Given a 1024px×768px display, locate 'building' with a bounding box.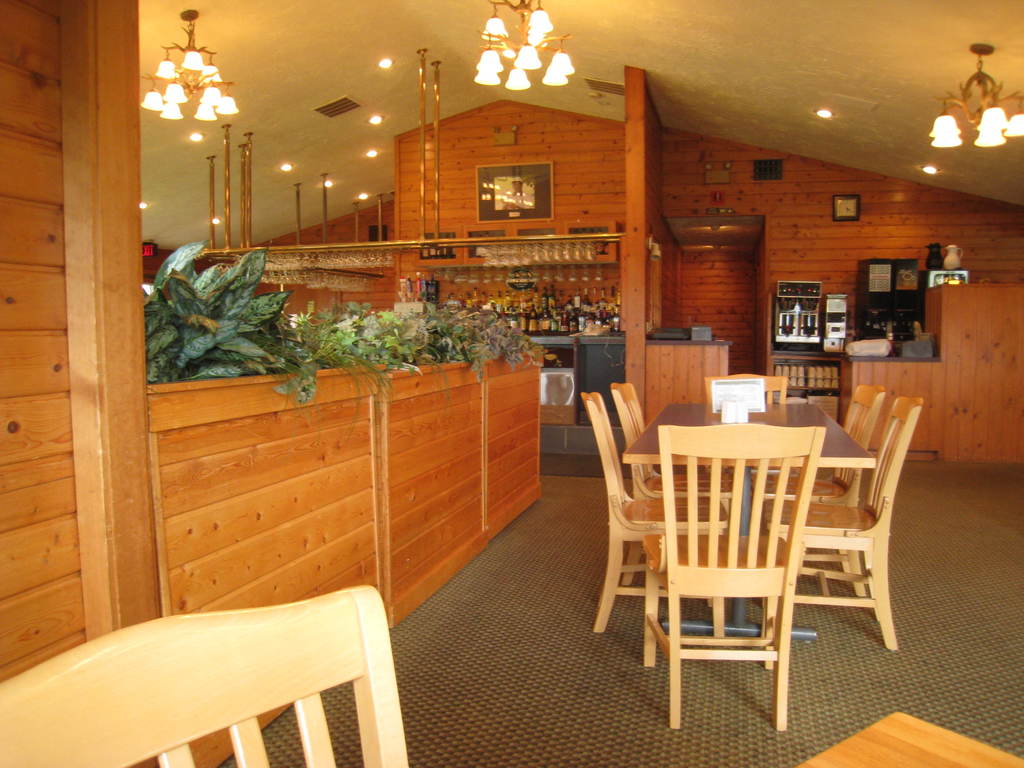
Located: left=0, top=0, right=1023, bottom=767.
